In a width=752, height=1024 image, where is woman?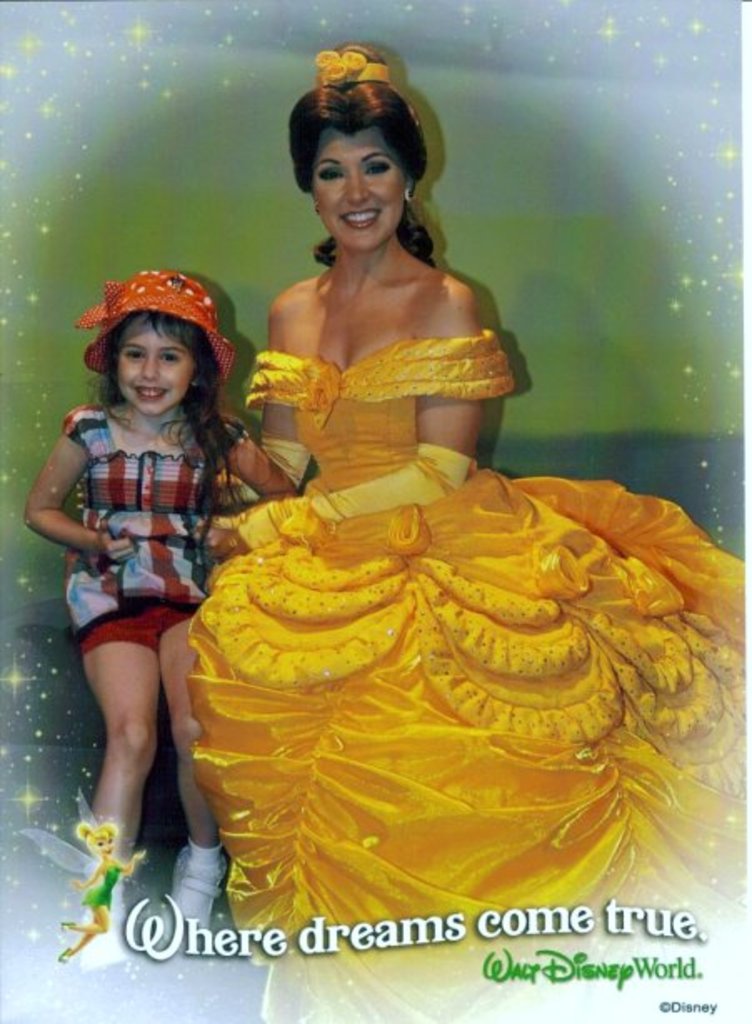
185,43,750,1022.
